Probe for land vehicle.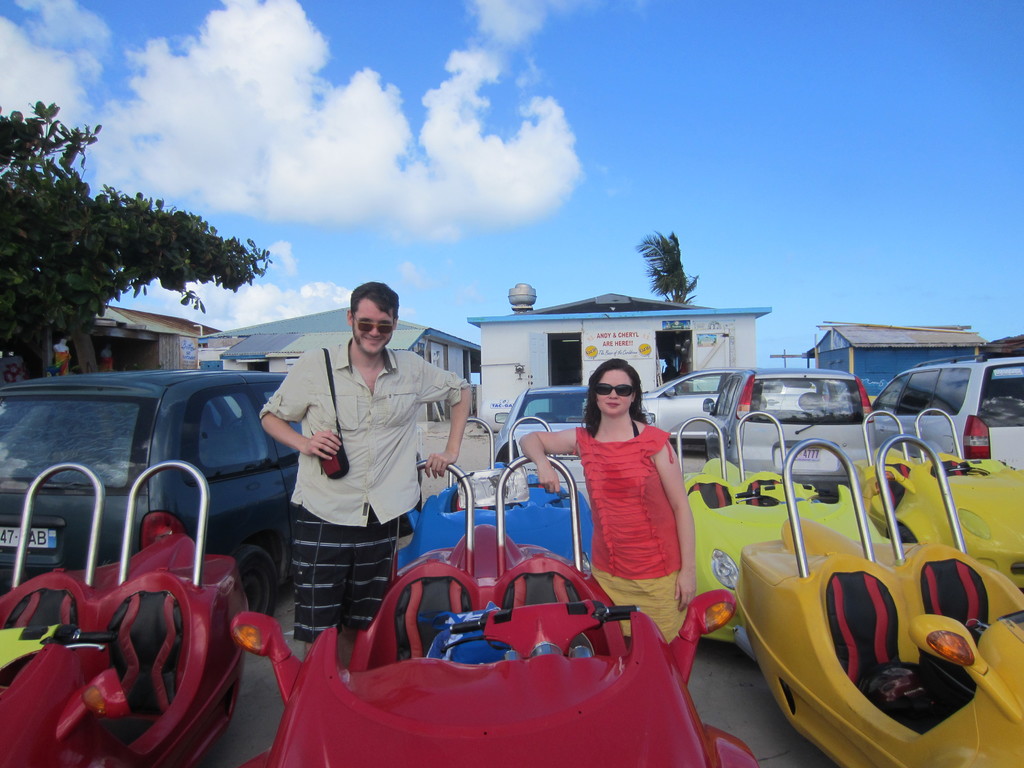
Probe result: (495,384,656,509).
